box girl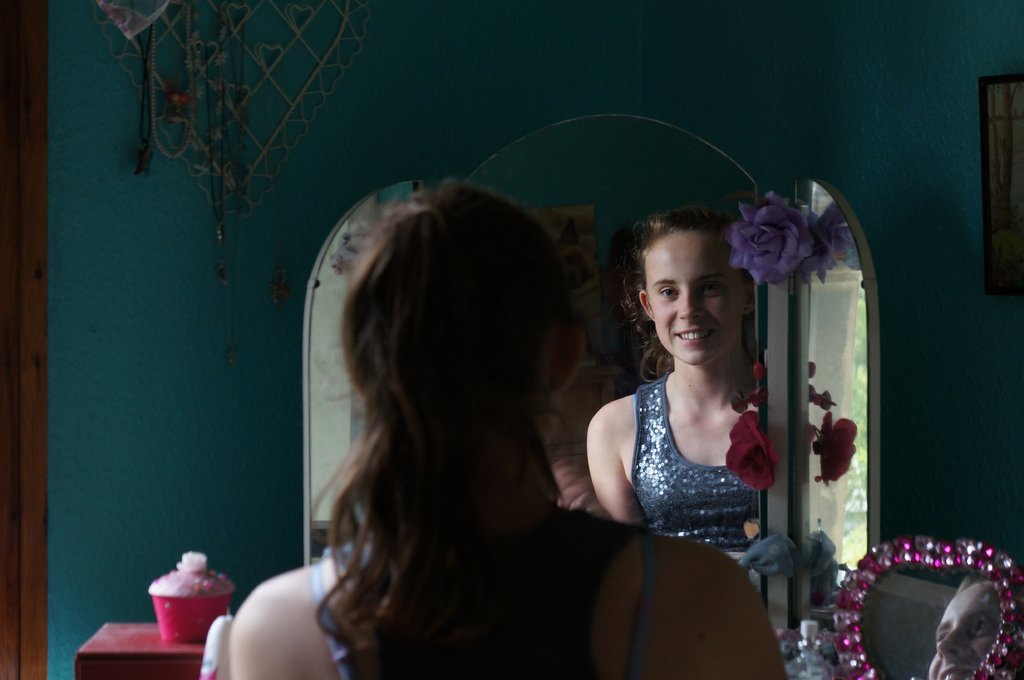
x1=232, y1=180, x2=789, y2=679
